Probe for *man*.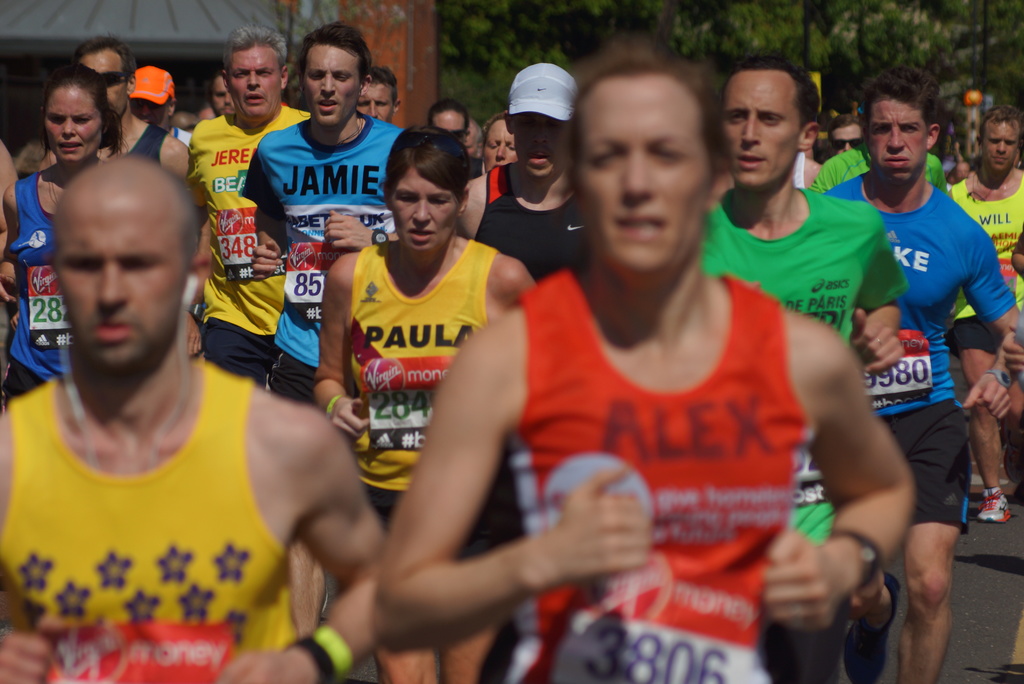
Probe result: 350 69 405 124.
